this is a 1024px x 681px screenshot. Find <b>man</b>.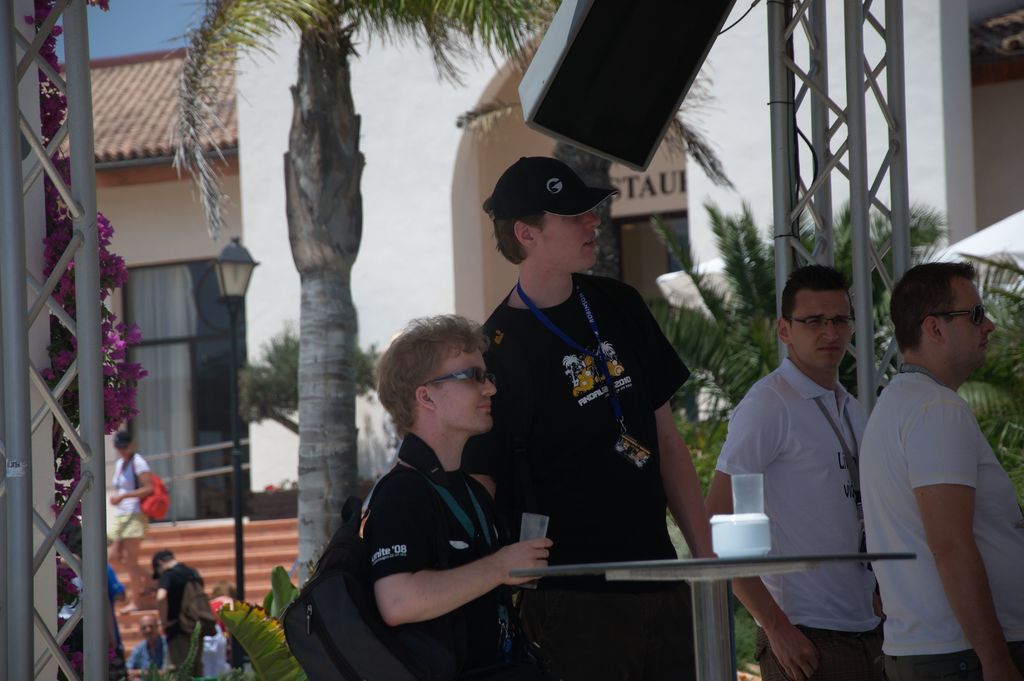
Bounding box: <bbox>136, 545, 216, 680</bbox>.
